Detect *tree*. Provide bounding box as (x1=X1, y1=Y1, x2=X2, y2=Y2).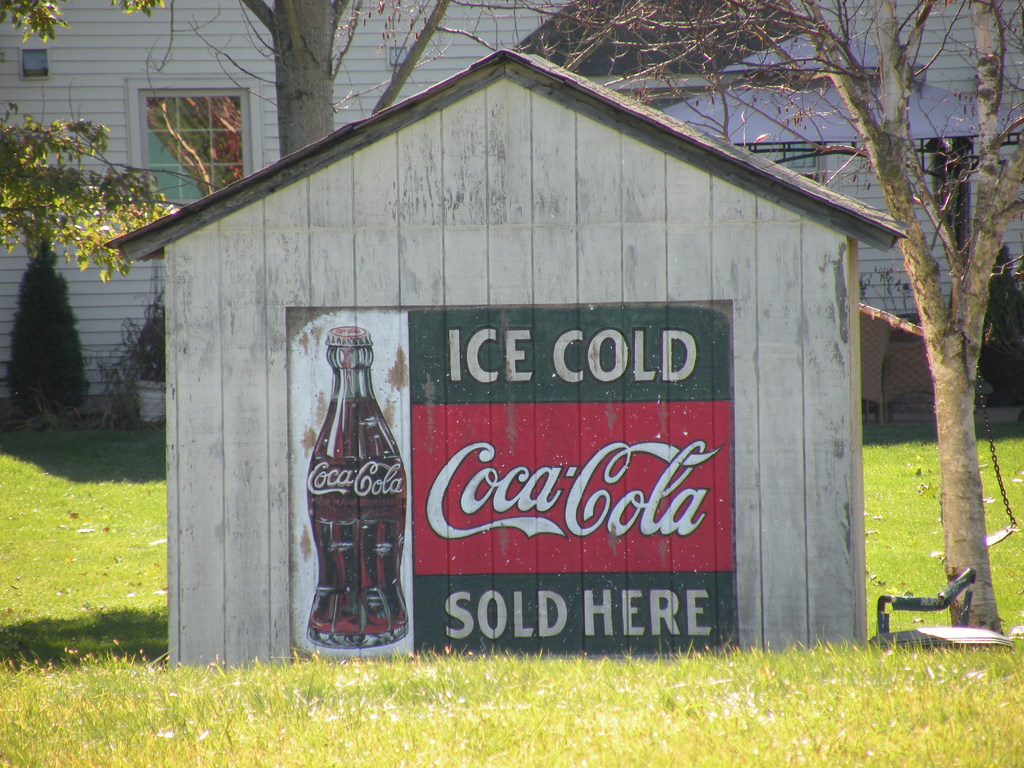
(x1=0, y1=0, x2=442, y2=280).
